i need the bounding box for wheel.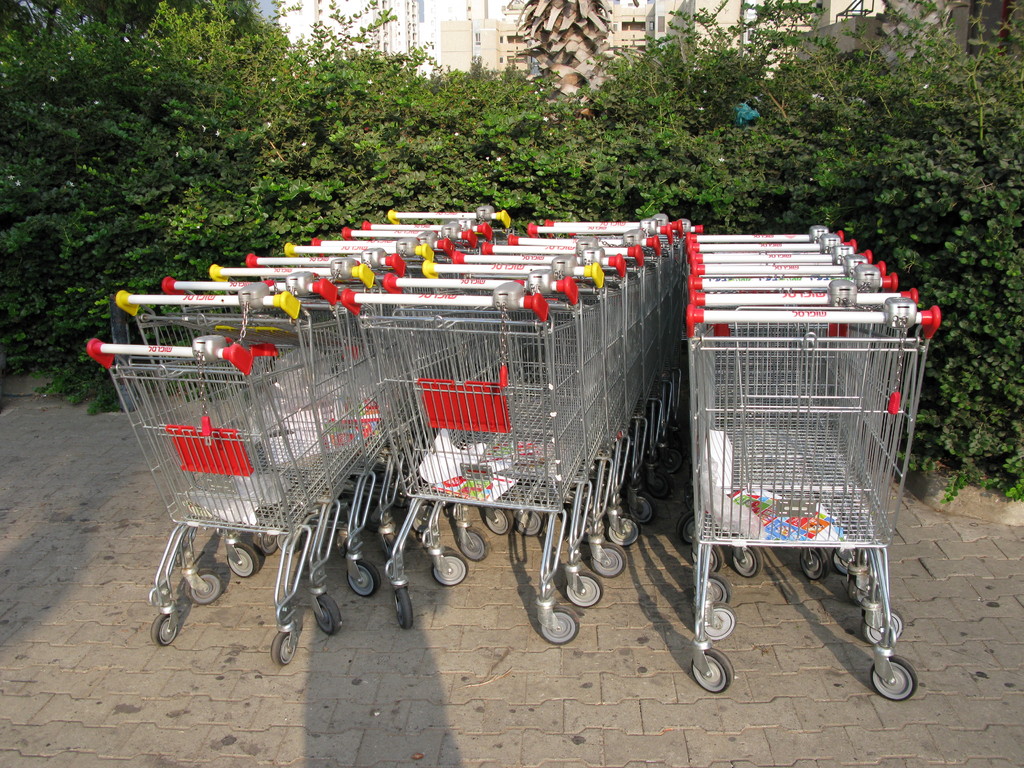
Here it is: Rect(509, 502, 545, 537).
